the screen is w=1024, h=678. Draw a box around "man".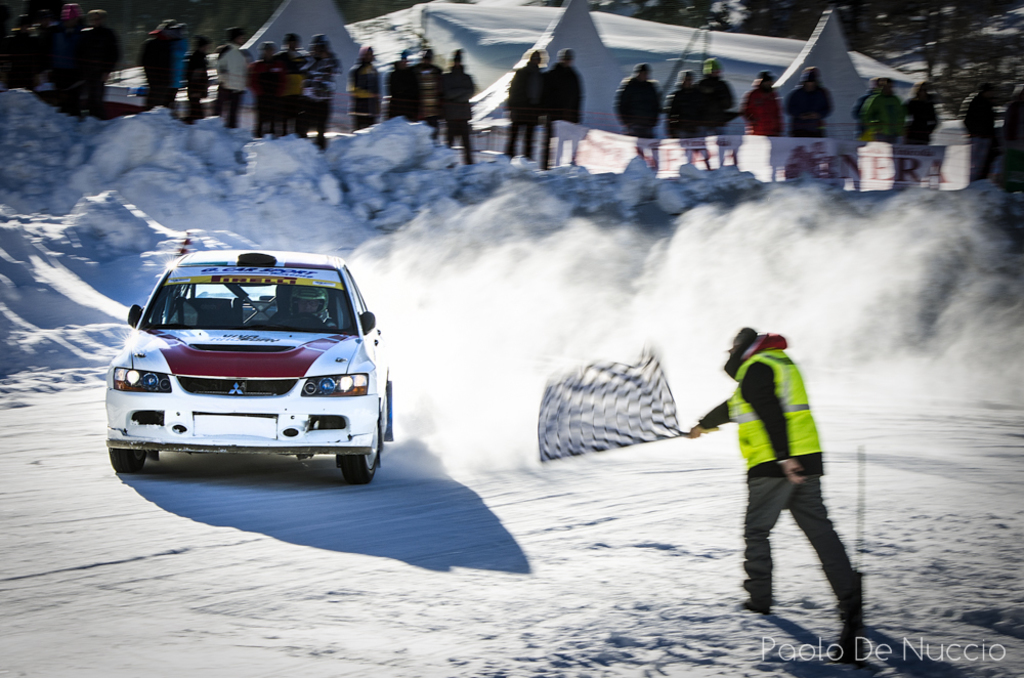
(189,33,211,113).
